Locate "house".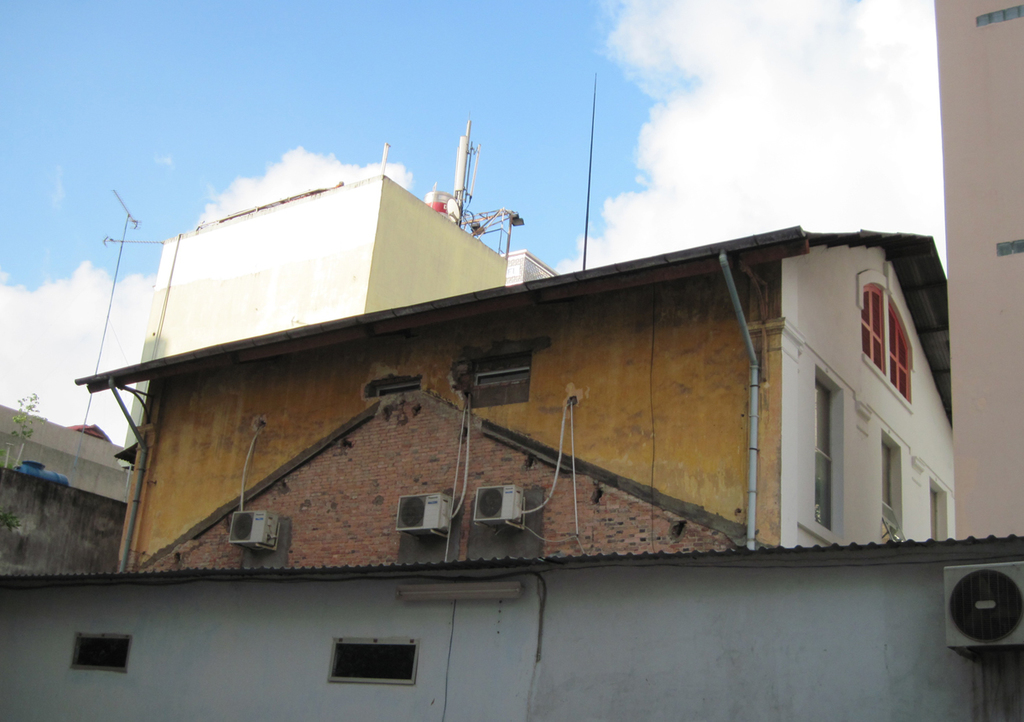
Bounding box: 0 397 139 570.
